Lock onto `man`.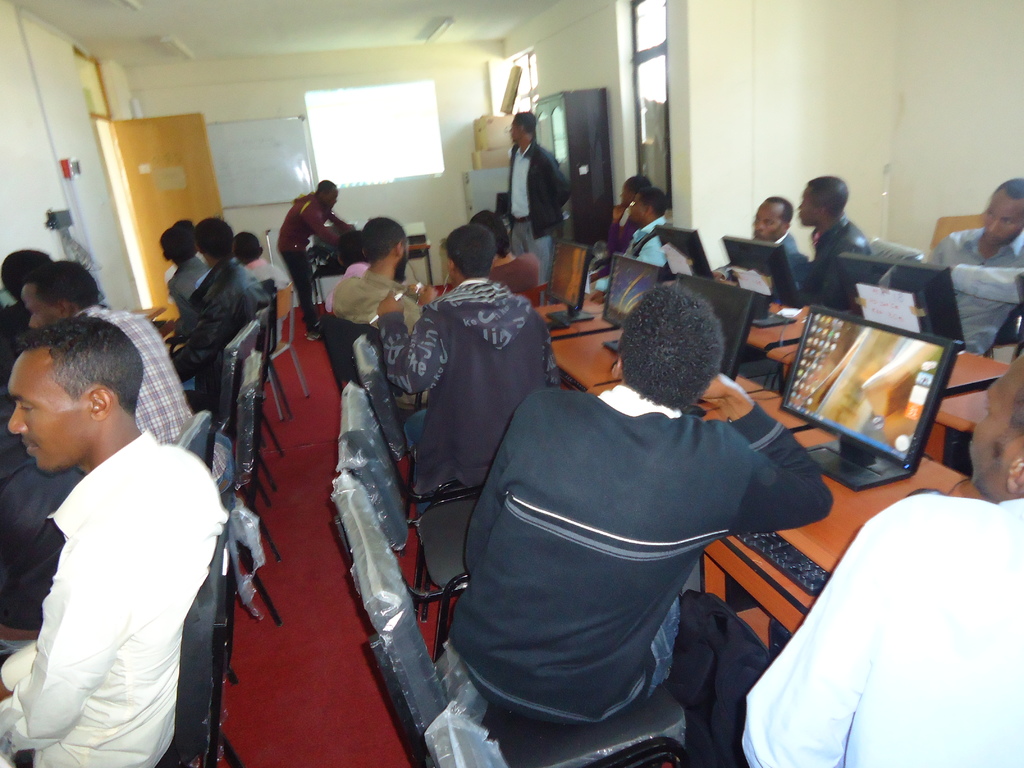
Locked: select_region(744, 197, 808, 287).
